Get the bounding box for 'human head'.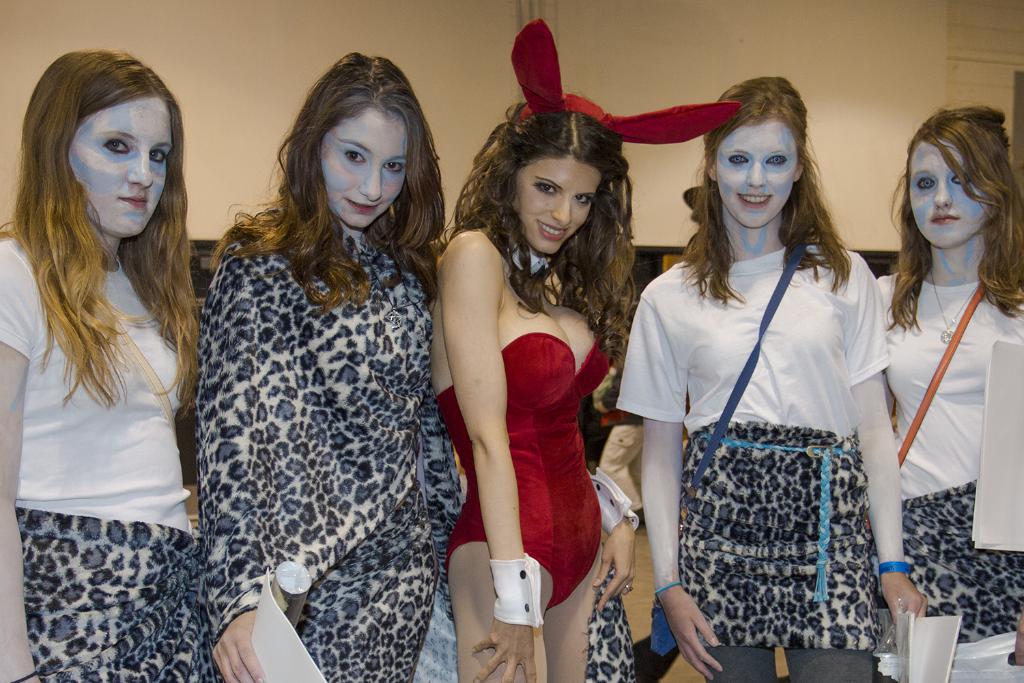
left=22, top=48, right=182, bottom=241.
